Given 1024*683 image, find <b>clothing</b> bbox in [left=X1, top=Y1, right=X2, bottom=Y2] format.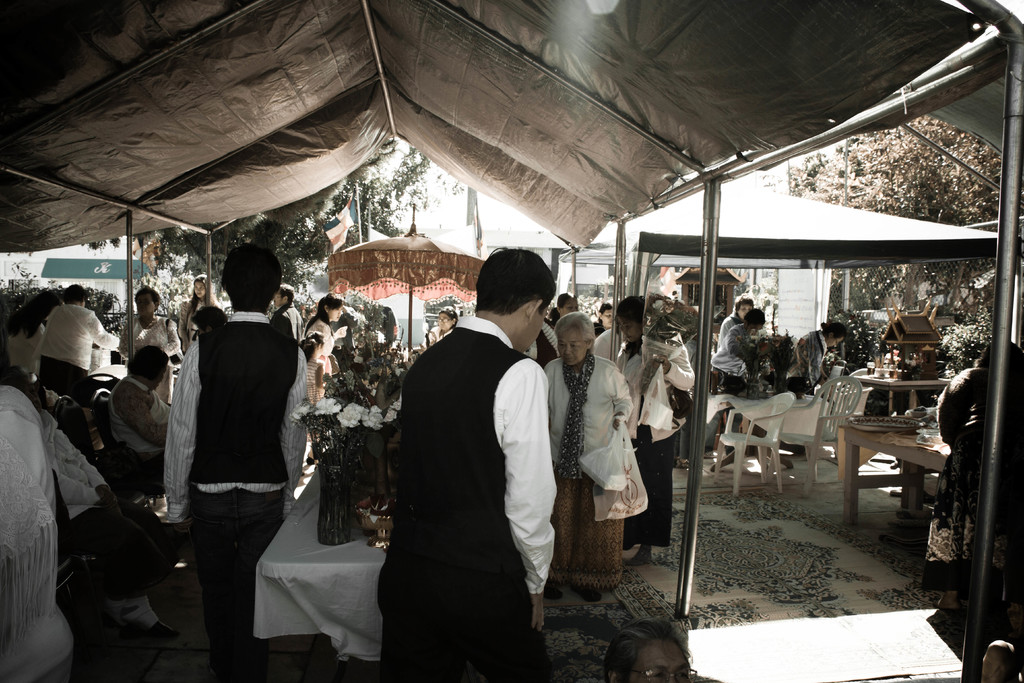
[left=1, top=383, right=106, bottom=682].
